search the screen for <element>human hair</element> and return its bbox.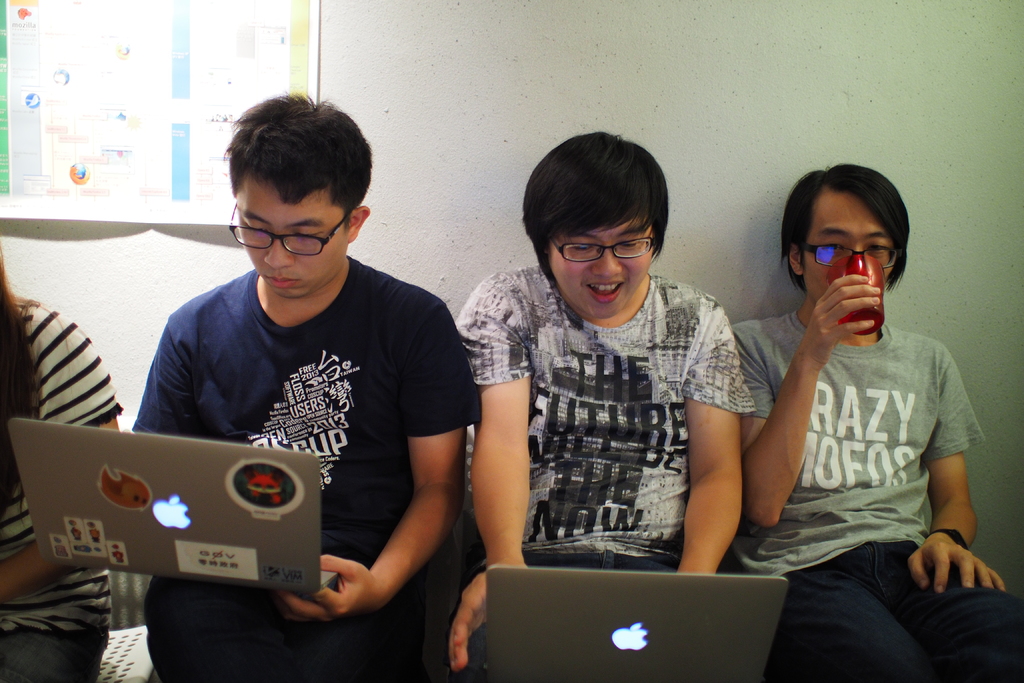
Found: detection(0, 237, 71, 529).
